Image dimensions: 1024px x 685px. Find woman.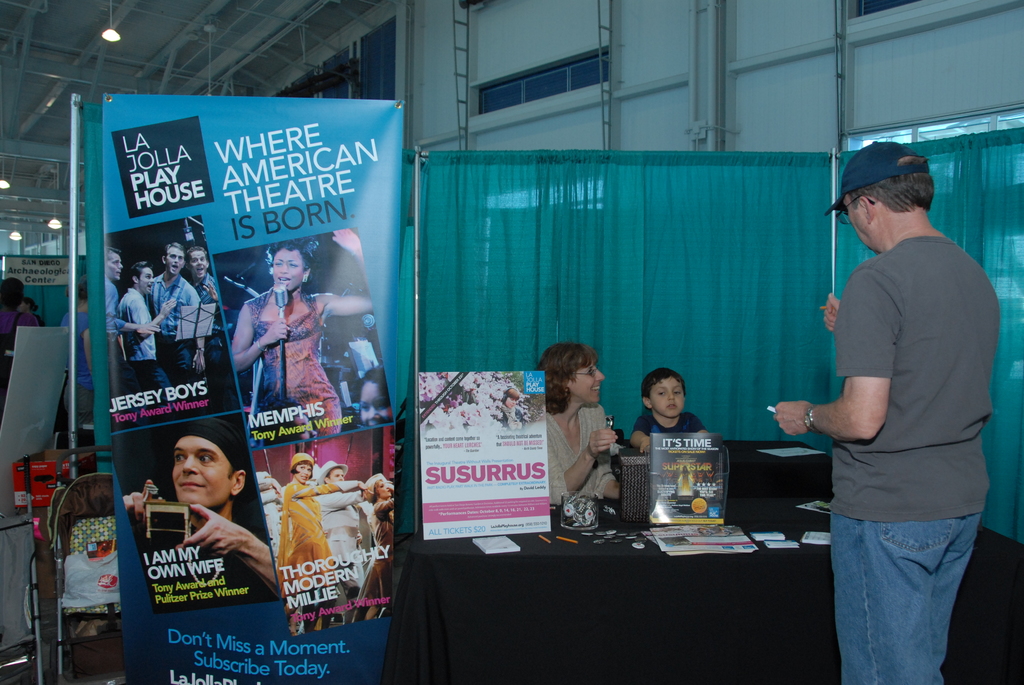
[left=542, top=343, right=618, bottom=504].
